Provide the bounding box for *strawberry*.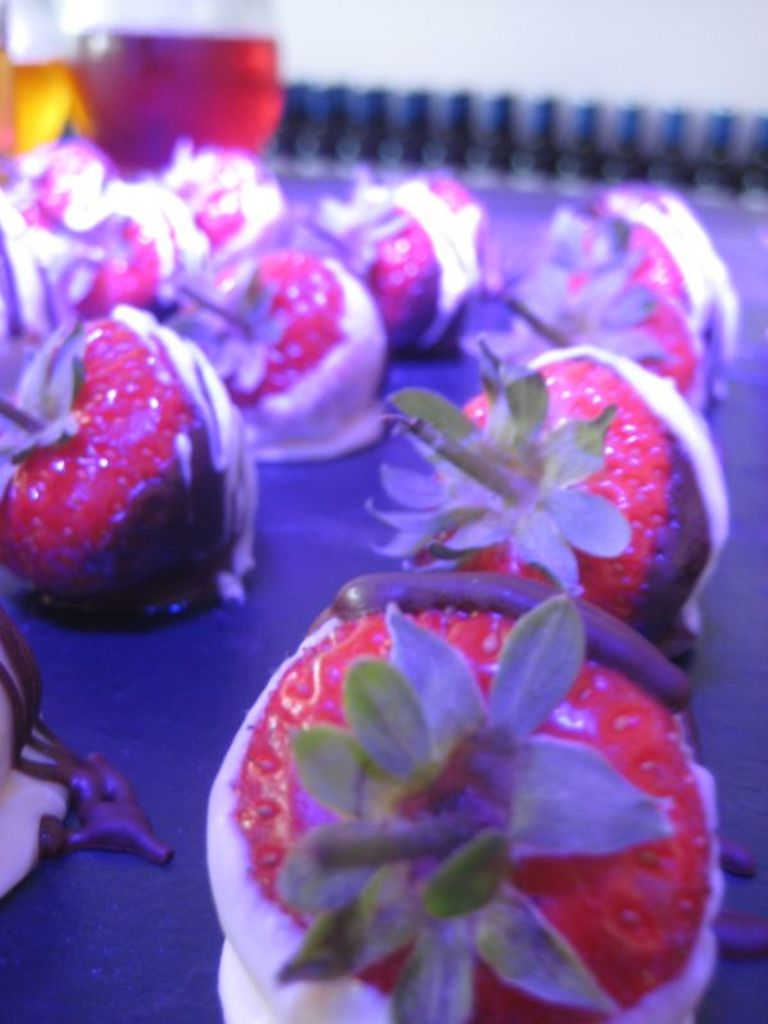
(284, 163, 489, 365).
